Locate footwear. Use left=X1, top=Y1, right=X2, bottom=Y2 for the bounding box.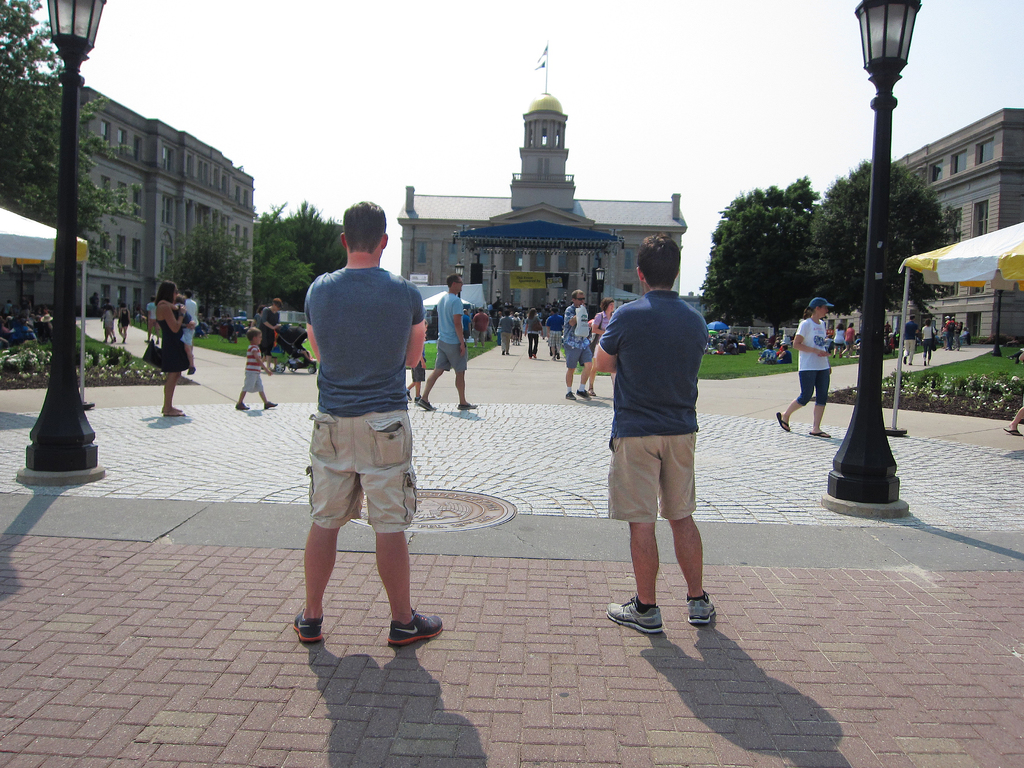
left=685, top=595, right=716, bottom=625.
